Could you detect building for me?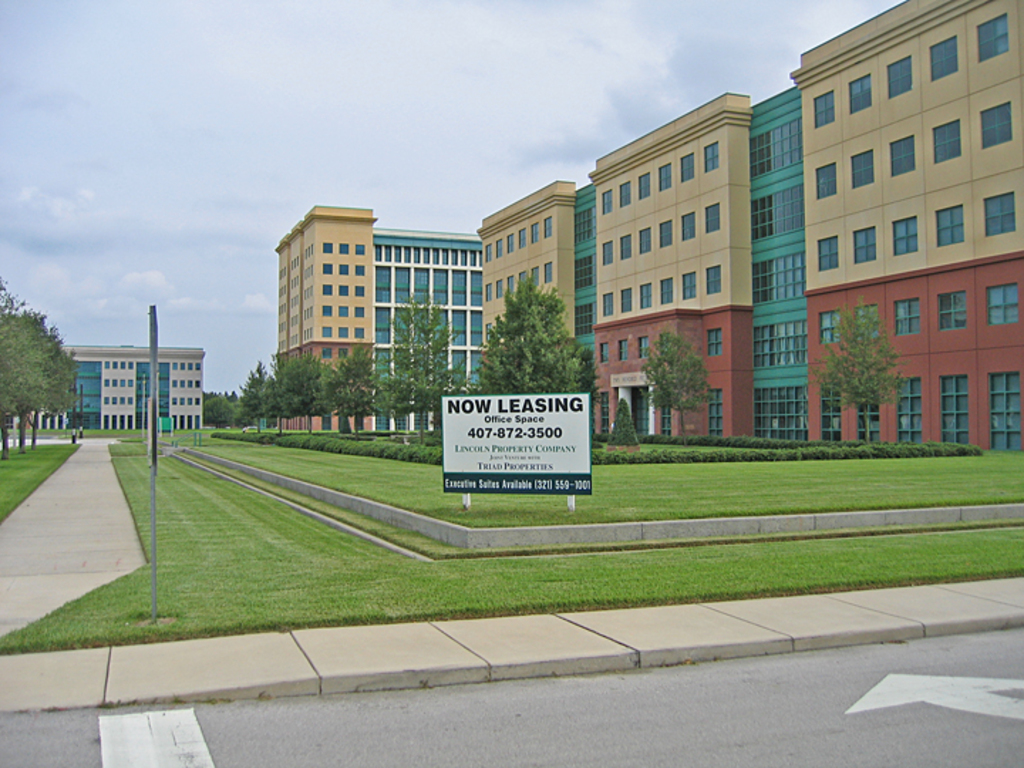
Detection result: detection(276, 209, 485, 428).
